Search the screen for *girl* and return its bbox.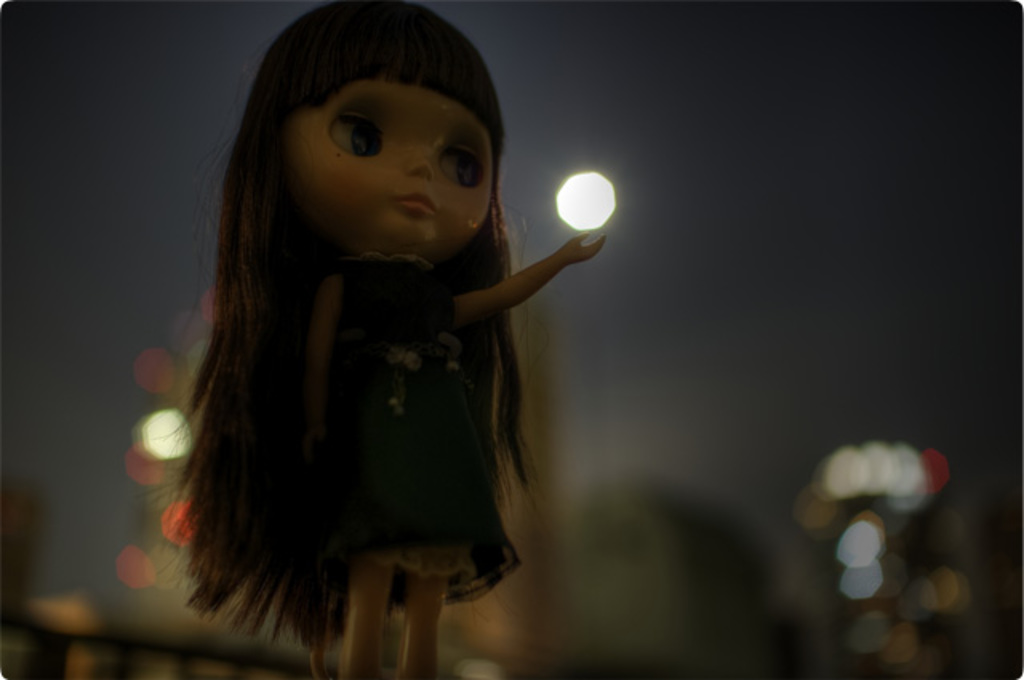
Found: [left=134, top=3, right=611, bottom=678].
